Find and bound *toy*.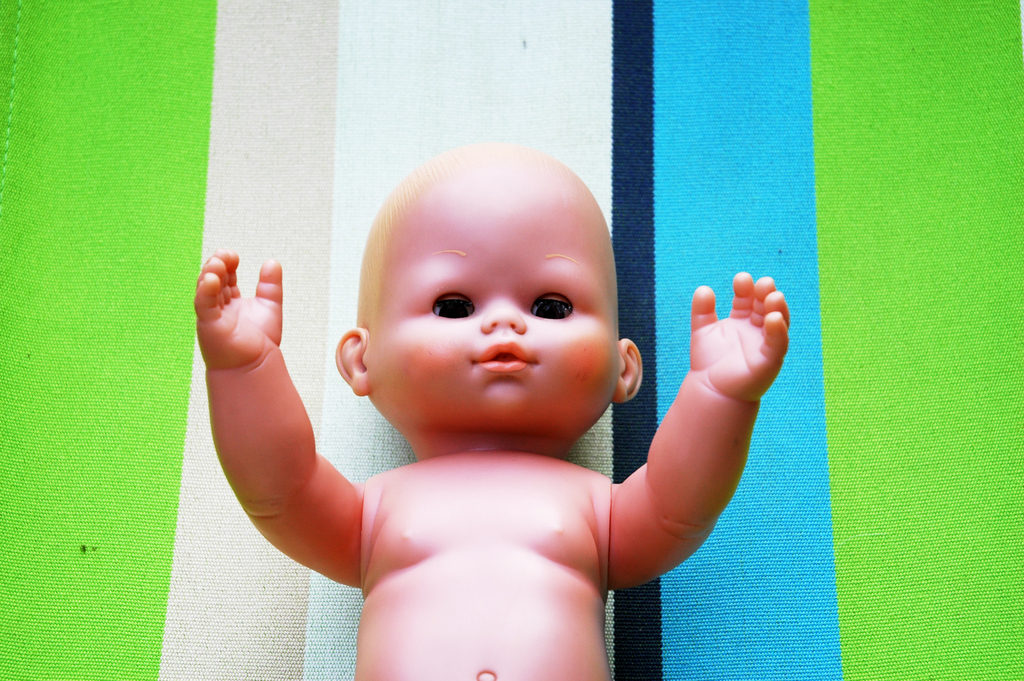
Bound: 188, 136, 792, 680.
